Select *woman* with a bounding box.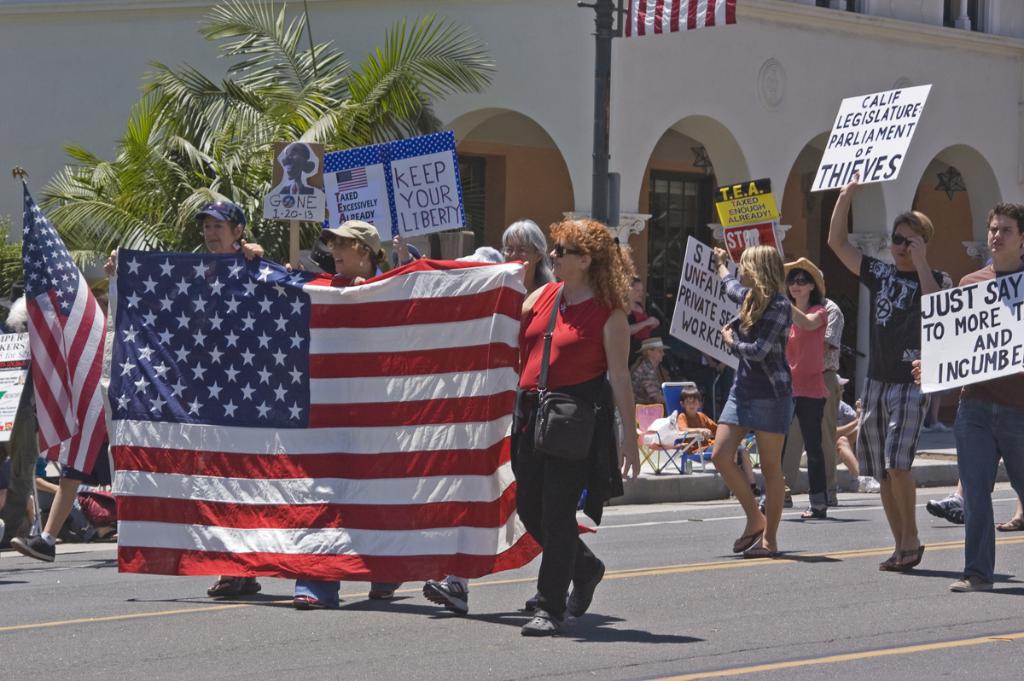
box(758, 255, 837, 524).
